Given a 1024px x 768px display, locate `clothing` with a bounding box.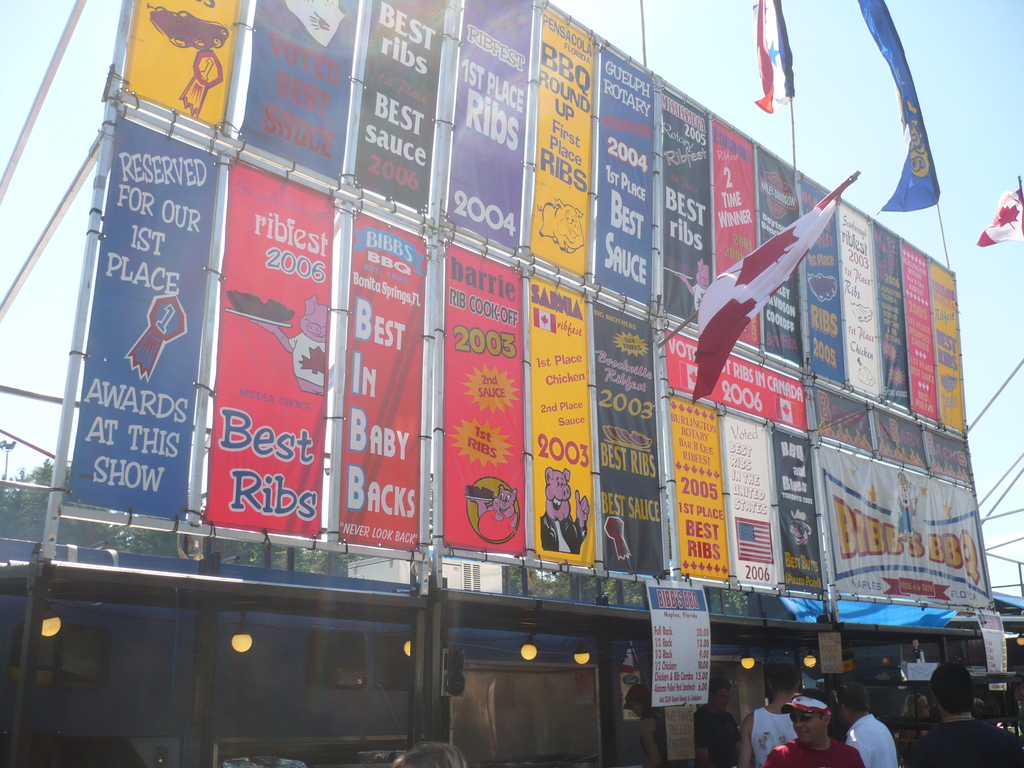
Located: bbox(646, 716, 668, 765).
